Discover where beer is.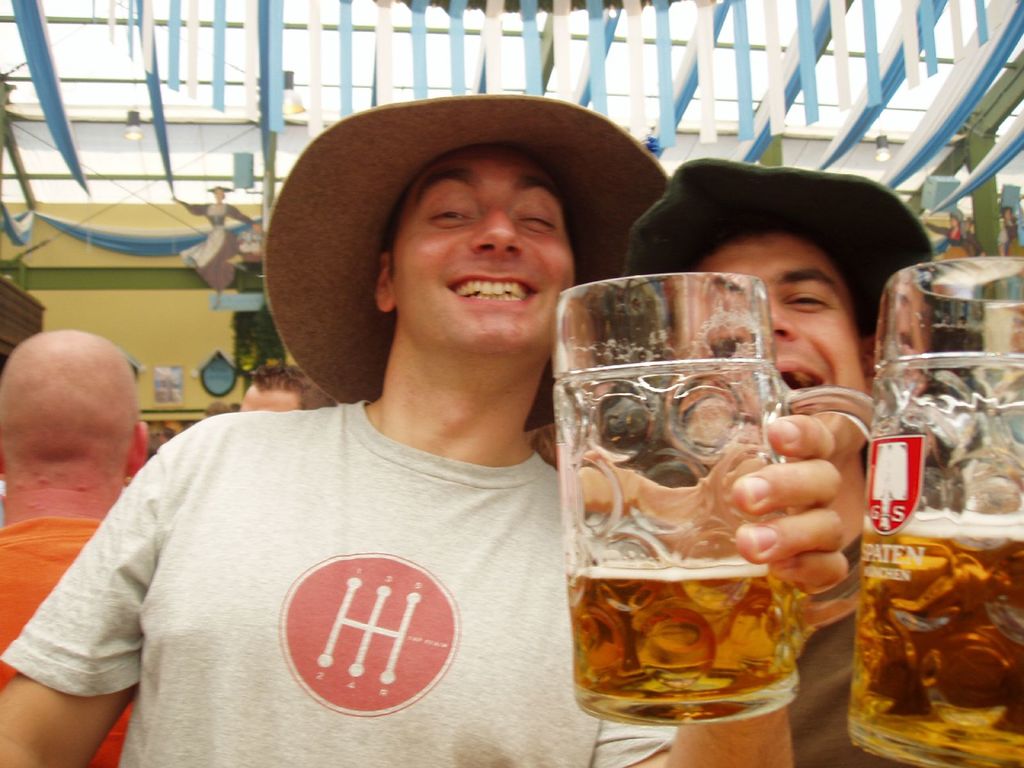
Discovered at x1=847, y1=509, x2=1023, y2=767.
